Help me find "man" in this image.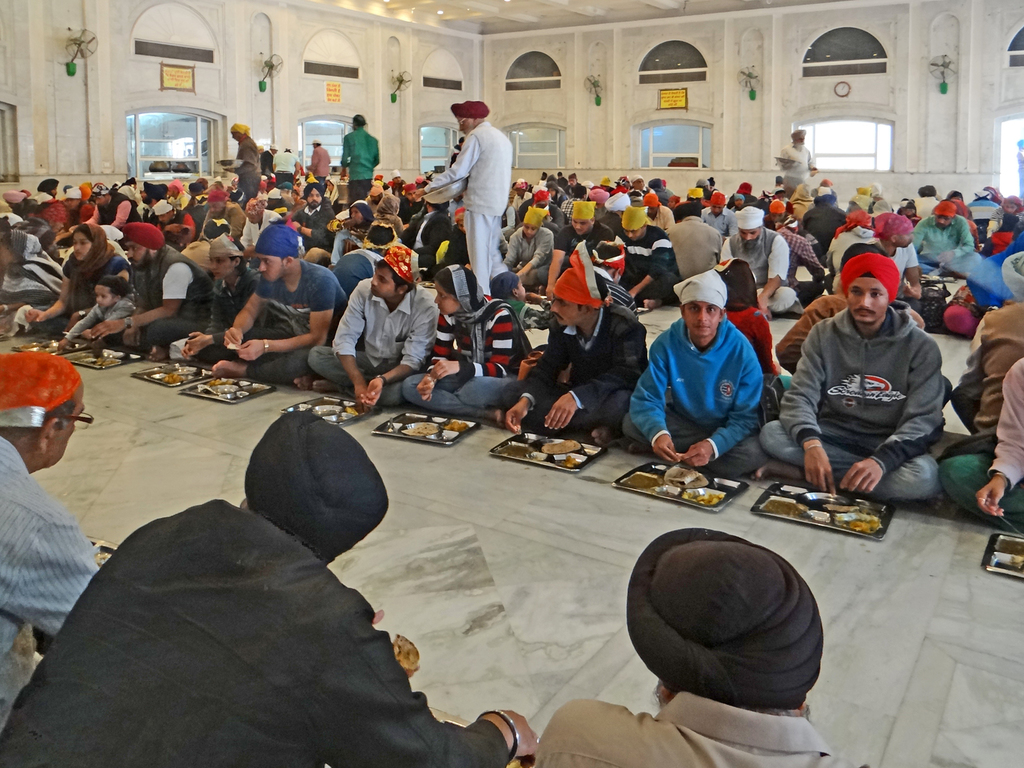
Found it: detection(772, 121, 818, 201).
